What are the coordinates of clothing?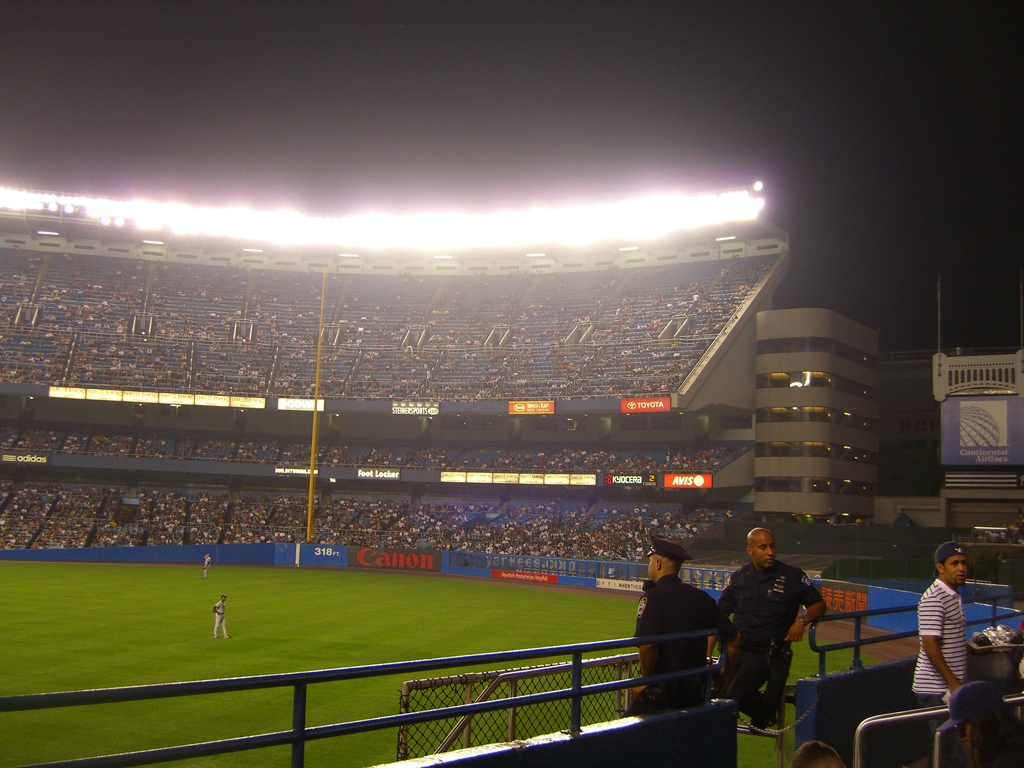
(212, 601, 228, 638).
